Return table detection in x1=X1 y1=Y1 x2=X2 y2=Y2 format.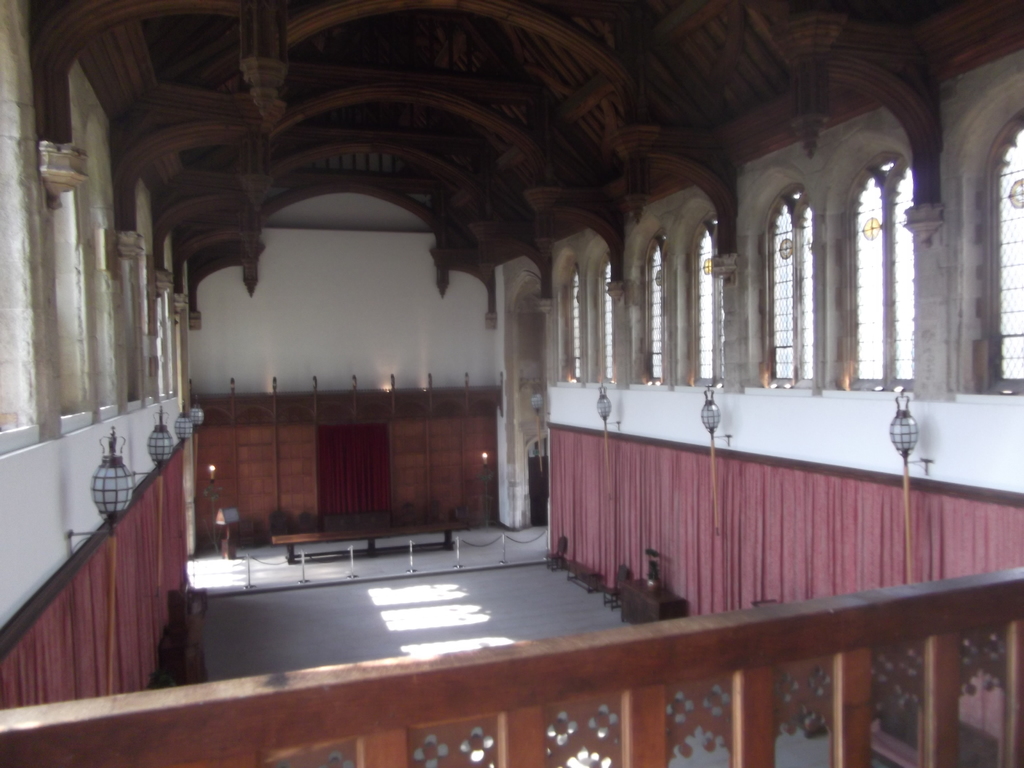
x1=269 y1=510 x2=470 y2=564.
